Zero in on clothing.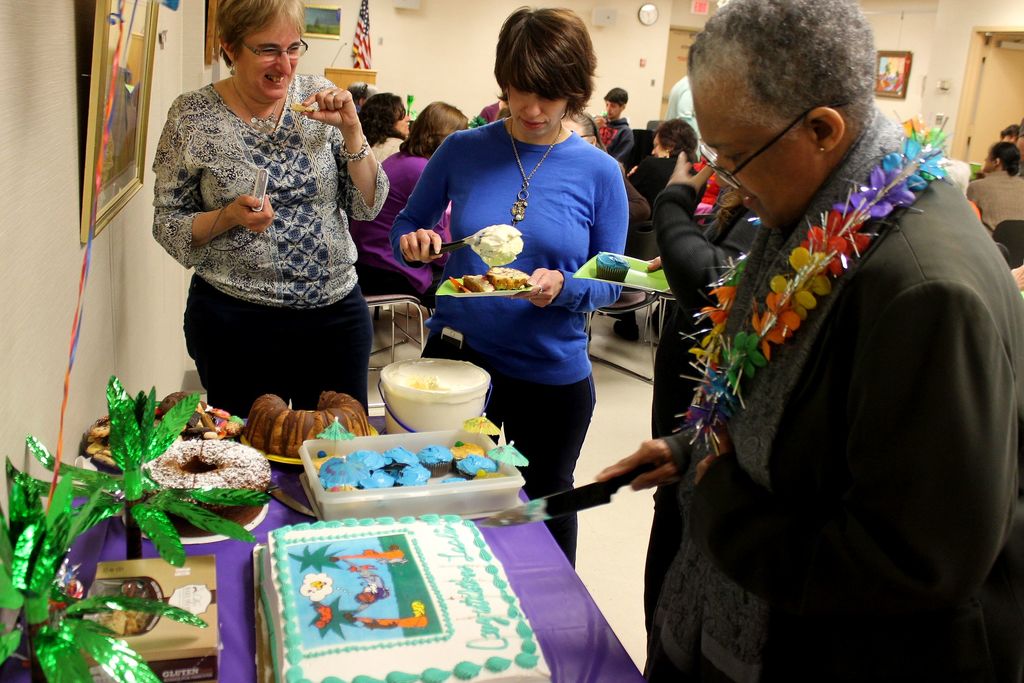
Zeroed in: crop(157, 44, 376, 390).
